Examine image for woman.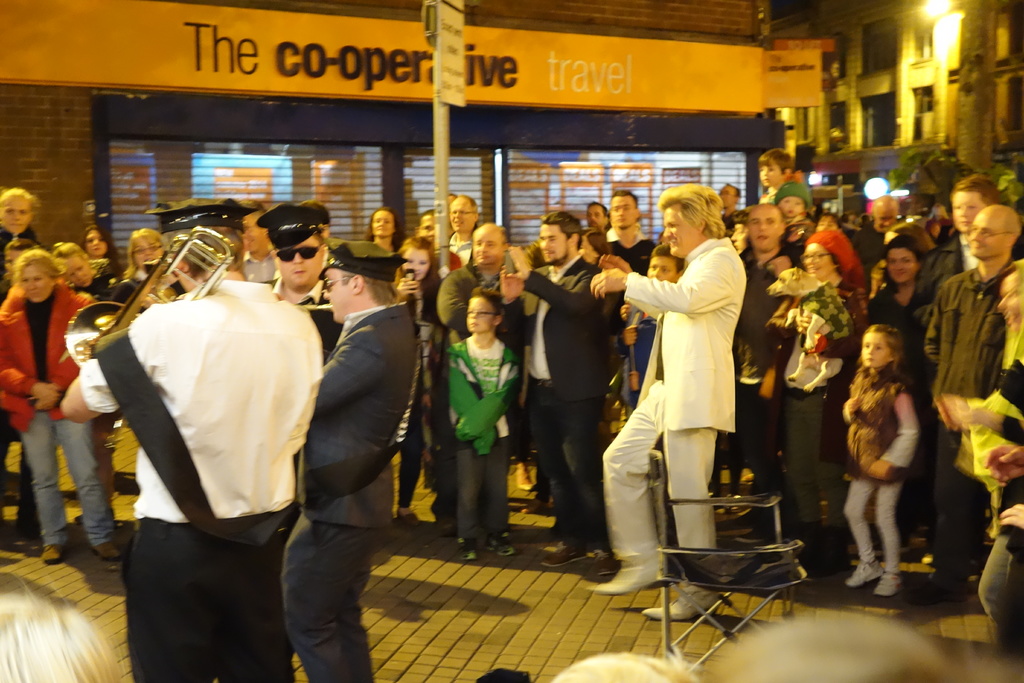
Examination result: <region>767, 226, 876, 567</region>.
